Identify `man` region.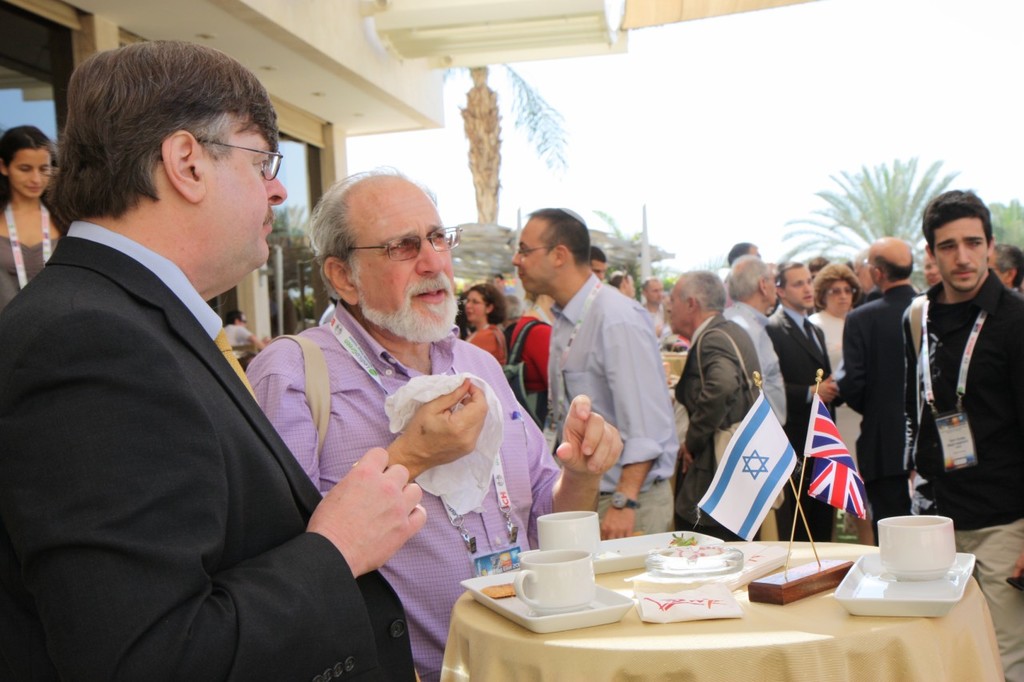
Region: <region>491, 271, 515, 299</region>.
